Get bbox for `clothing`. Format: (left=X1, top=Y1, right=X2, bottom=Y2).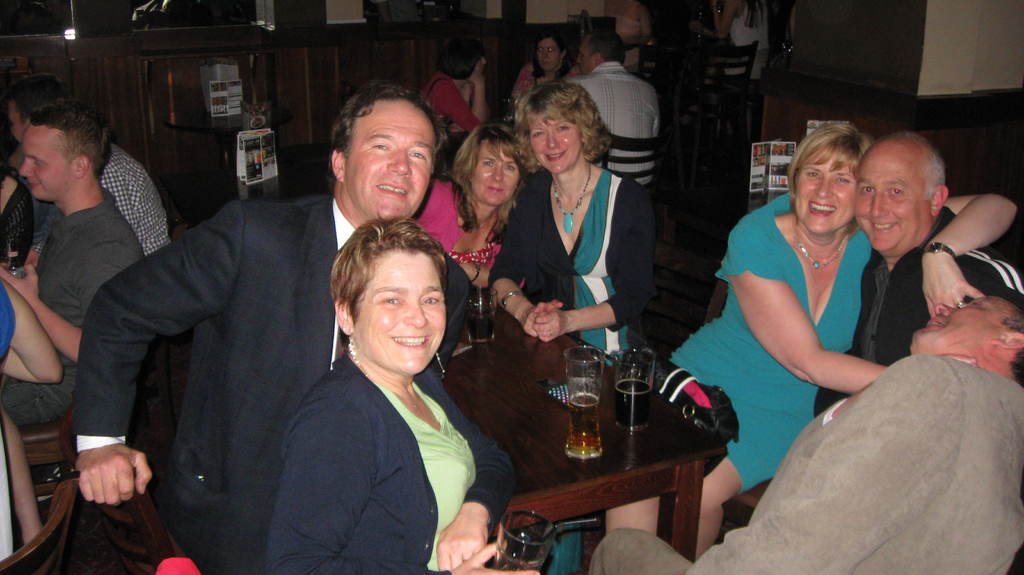
(left=420, top=177, right=504, bottom=287).
